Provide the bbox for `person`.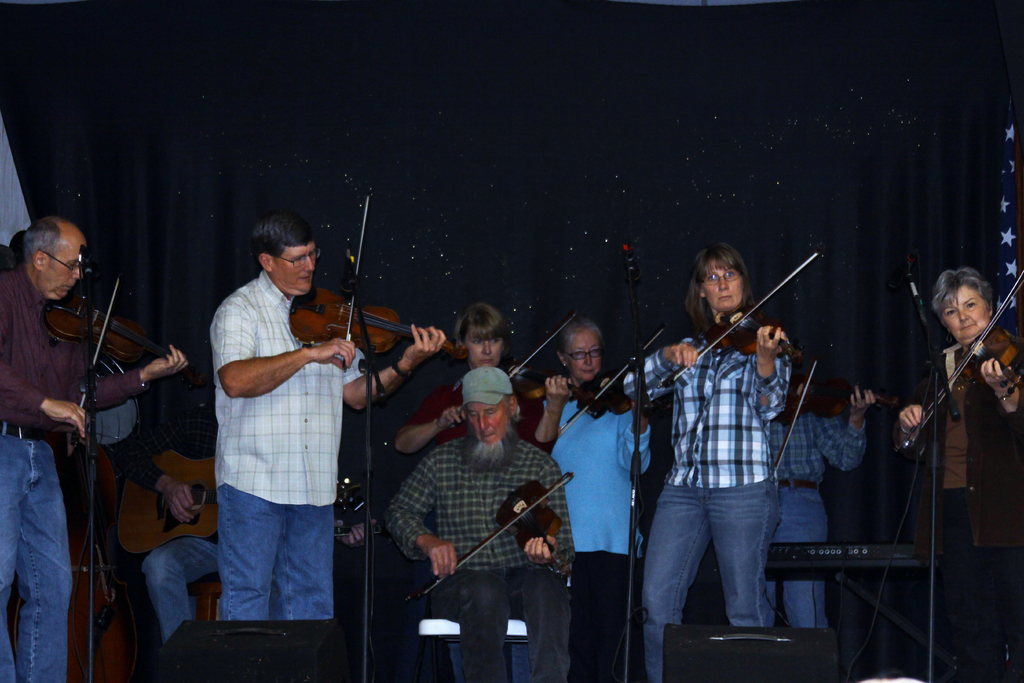
crop(547, 322, 649, 682).
